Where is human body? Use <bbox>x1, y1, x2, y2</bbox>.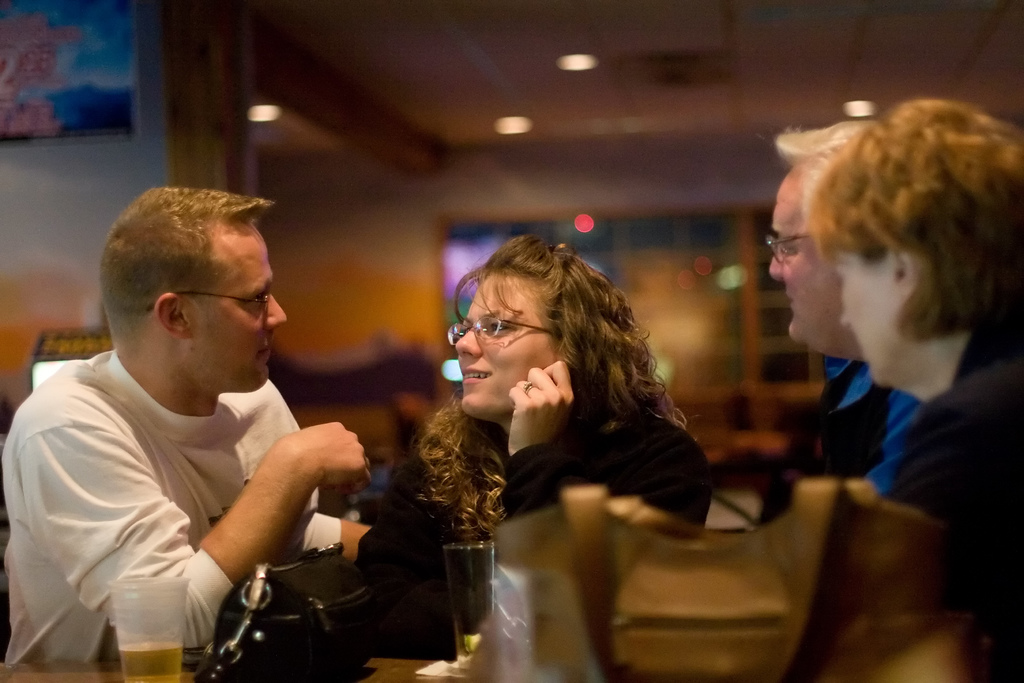
<bbox>794, 94, 1023, 682</bbox>.
